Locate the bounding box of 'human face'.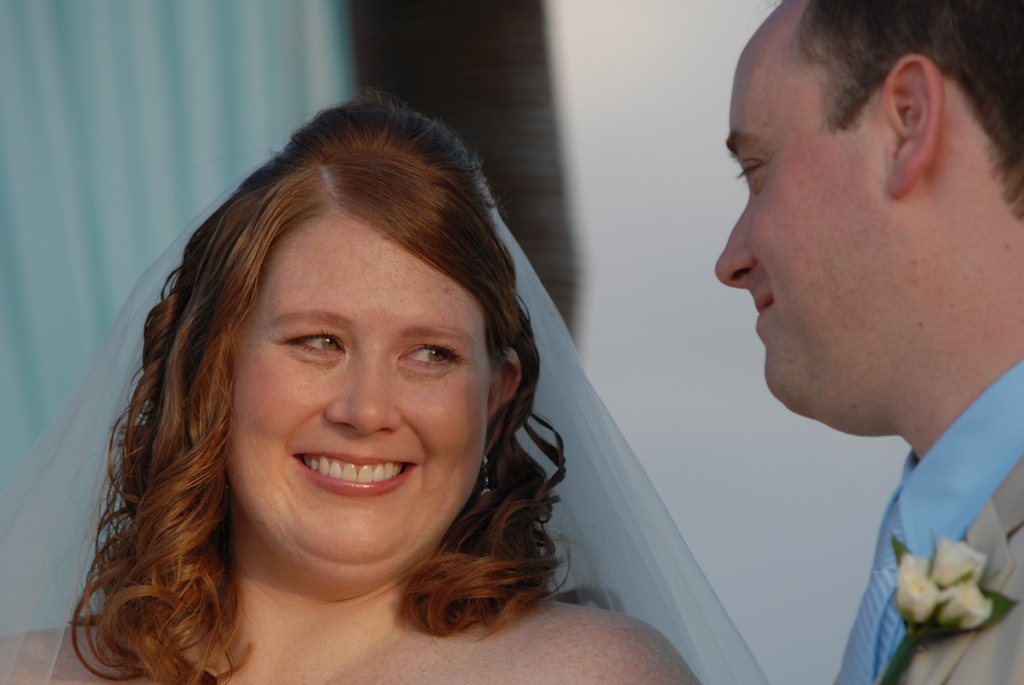
Bounding box: 234, 205, 487, 569.
